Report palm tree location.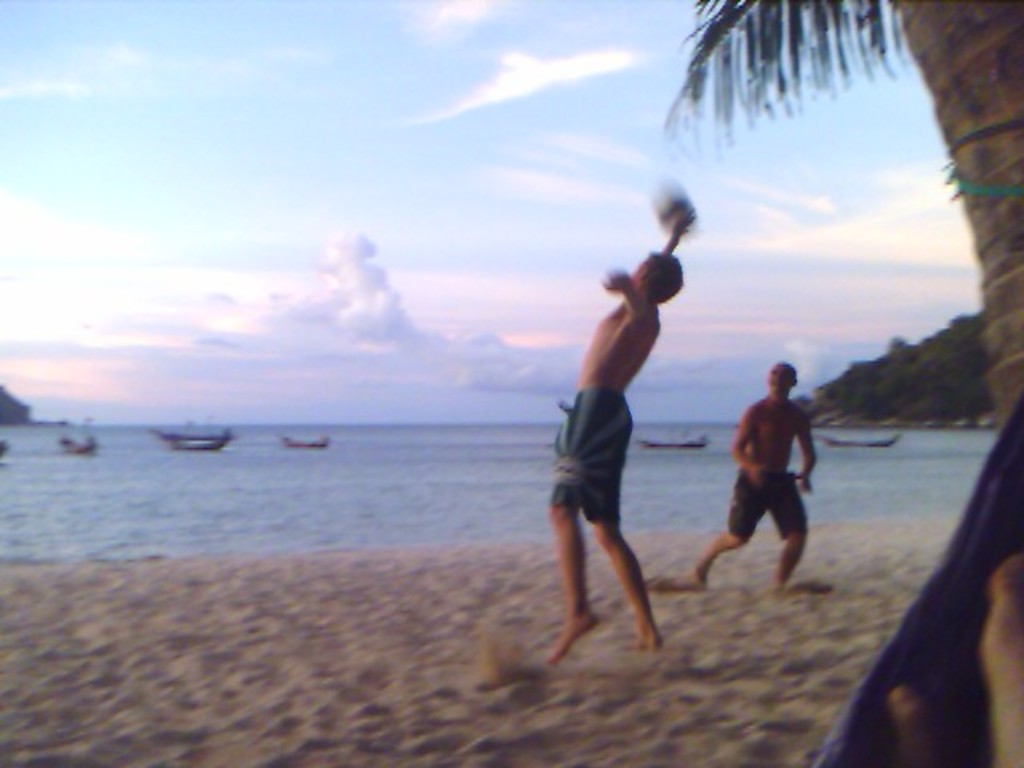
Report: select_region(667, 0, 966, 406).
